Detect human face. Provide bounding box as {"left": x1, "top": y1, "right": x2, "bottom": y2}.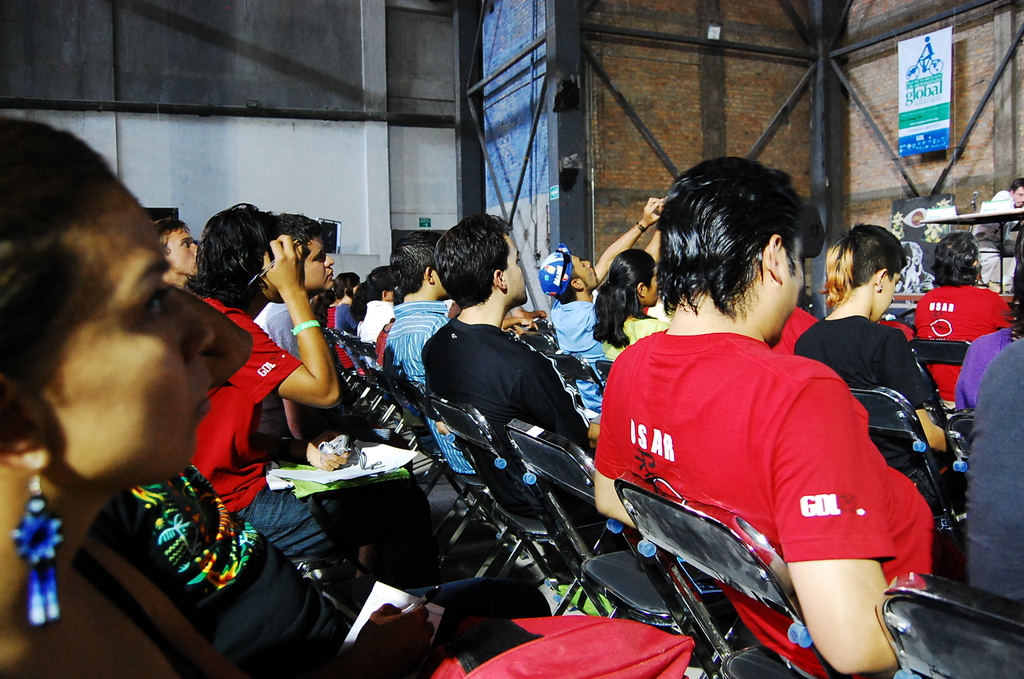
{"left": 569, "top": 257, "right": 599, "bottom": 296}.
